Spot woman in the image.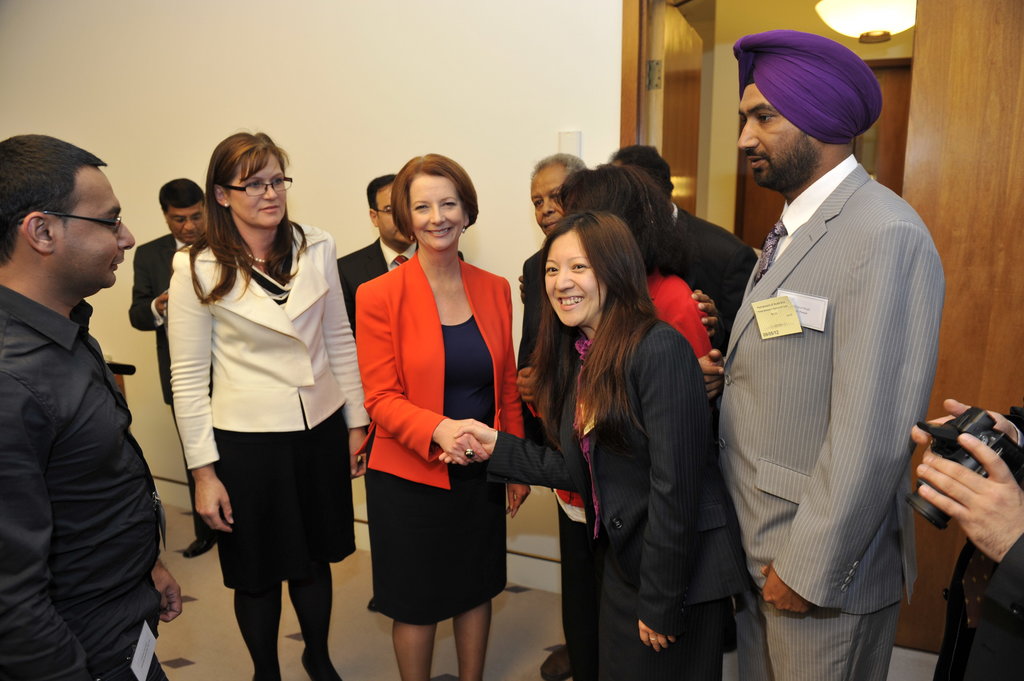
woman found at [x1=442, y1=207, x2=749, y2=680].
